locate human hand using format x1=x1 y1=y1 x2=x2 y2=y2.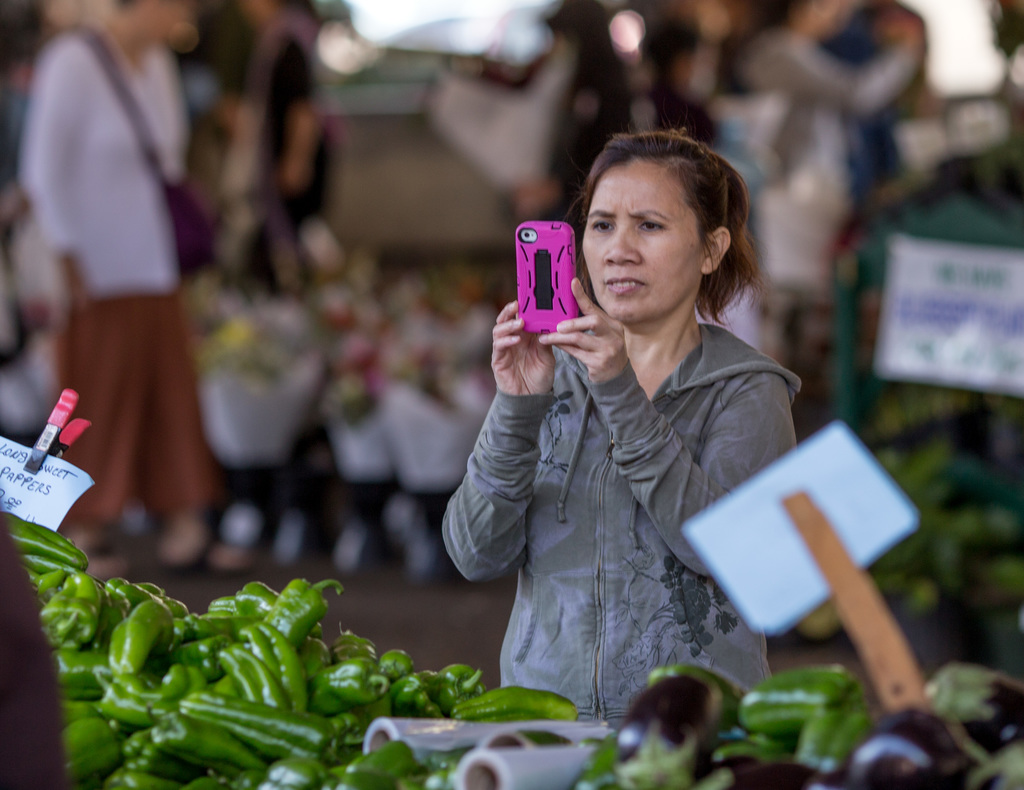
x1=539 y1=276 x2=630 y2=380.
